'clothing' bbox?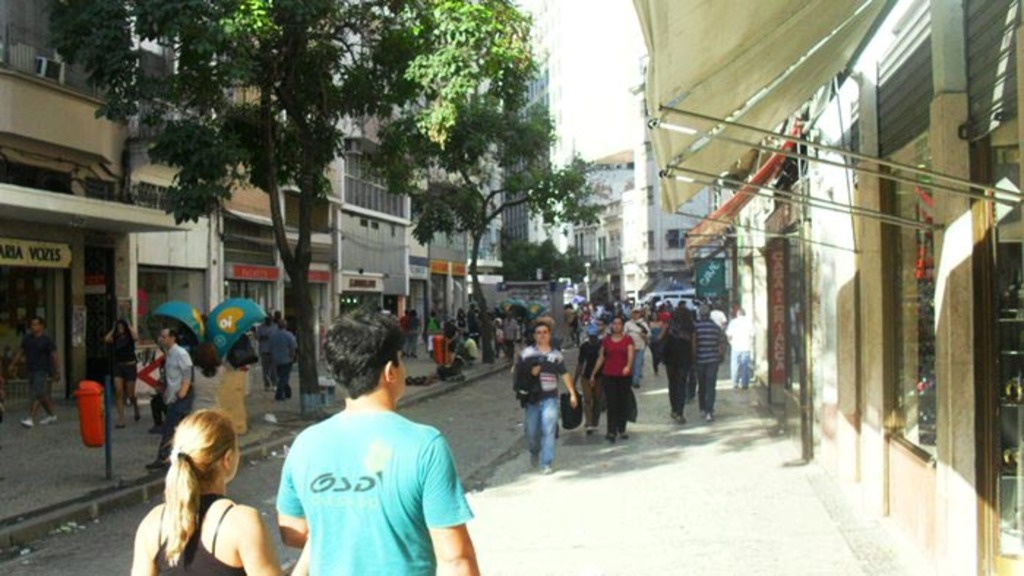
723:316:752:387
